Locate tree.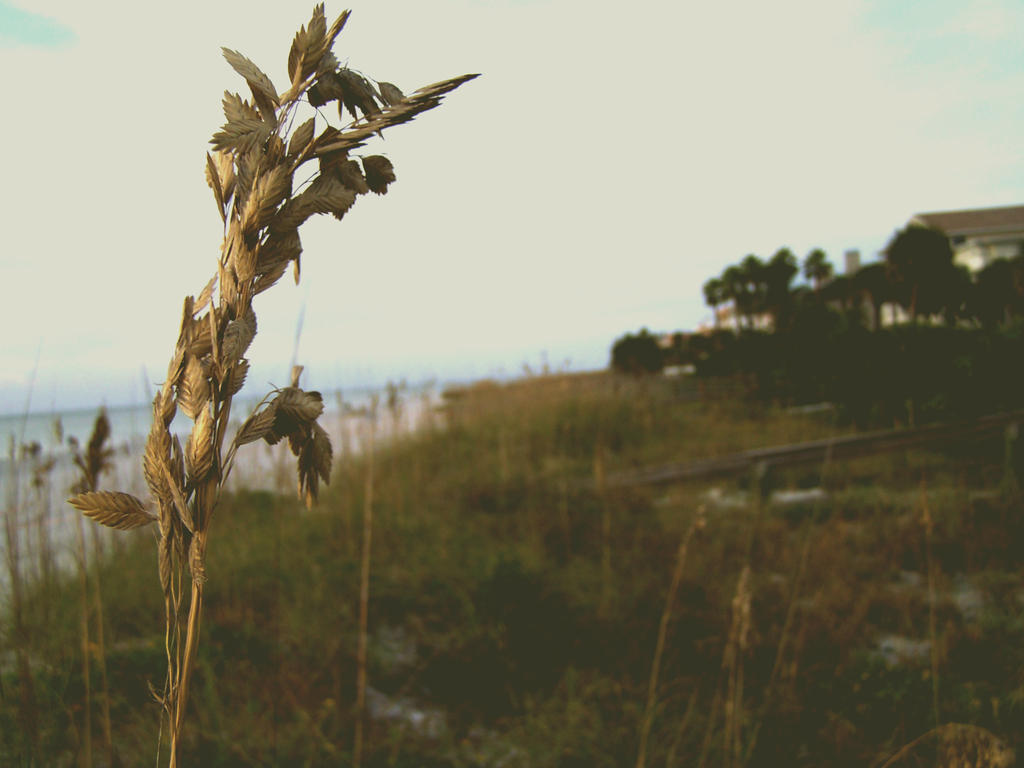
Bounding box: 609 323 672 379.
